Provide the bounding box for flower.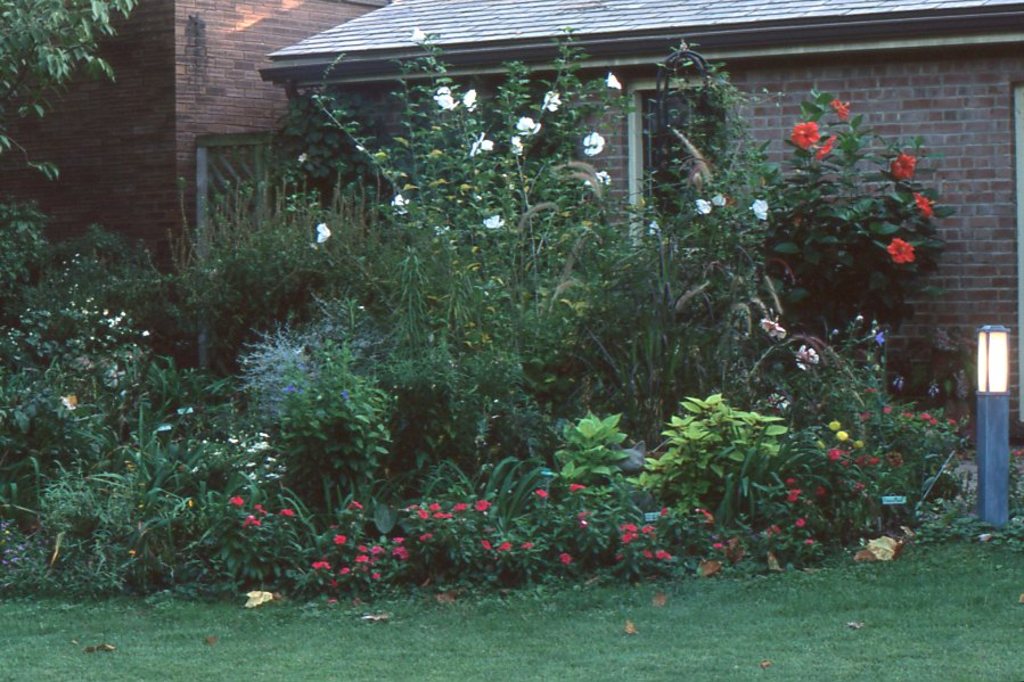
<box>789,118,825,149</box>.
